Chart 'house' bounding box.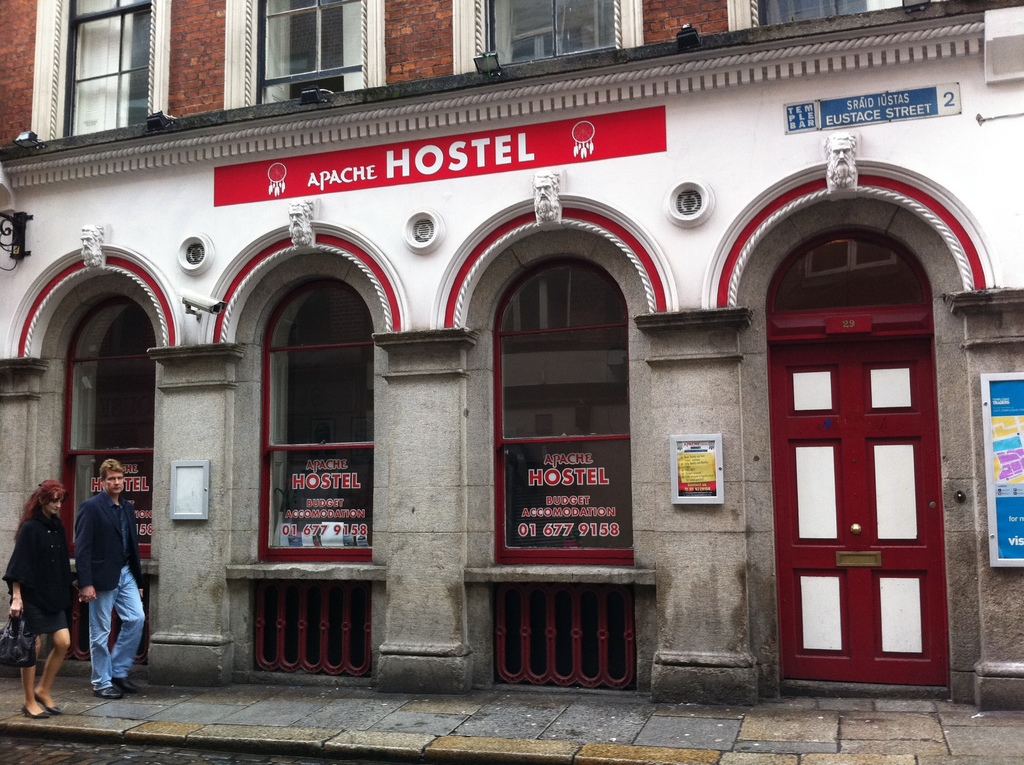
Charted: [x1=58, y1=28, x2=952, y2=714].
